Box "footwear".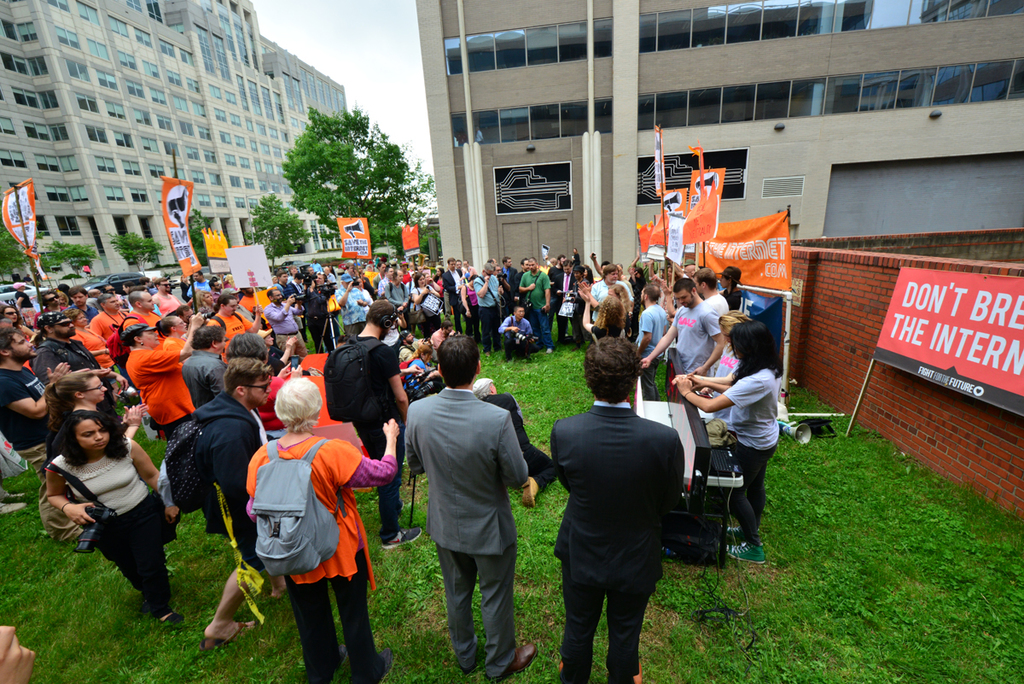
box=[202, 618, 258, 650].
